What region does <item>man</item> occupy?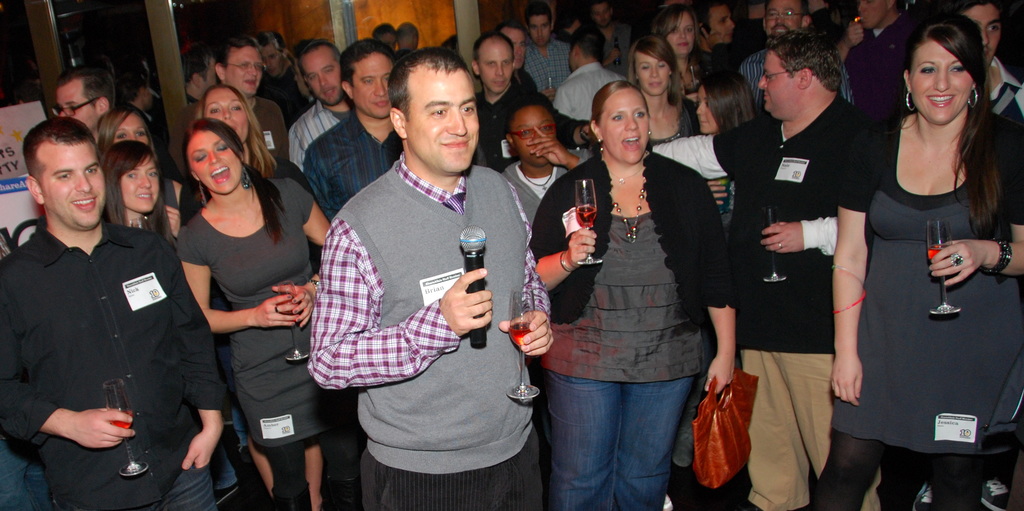
838,0,917,105.
